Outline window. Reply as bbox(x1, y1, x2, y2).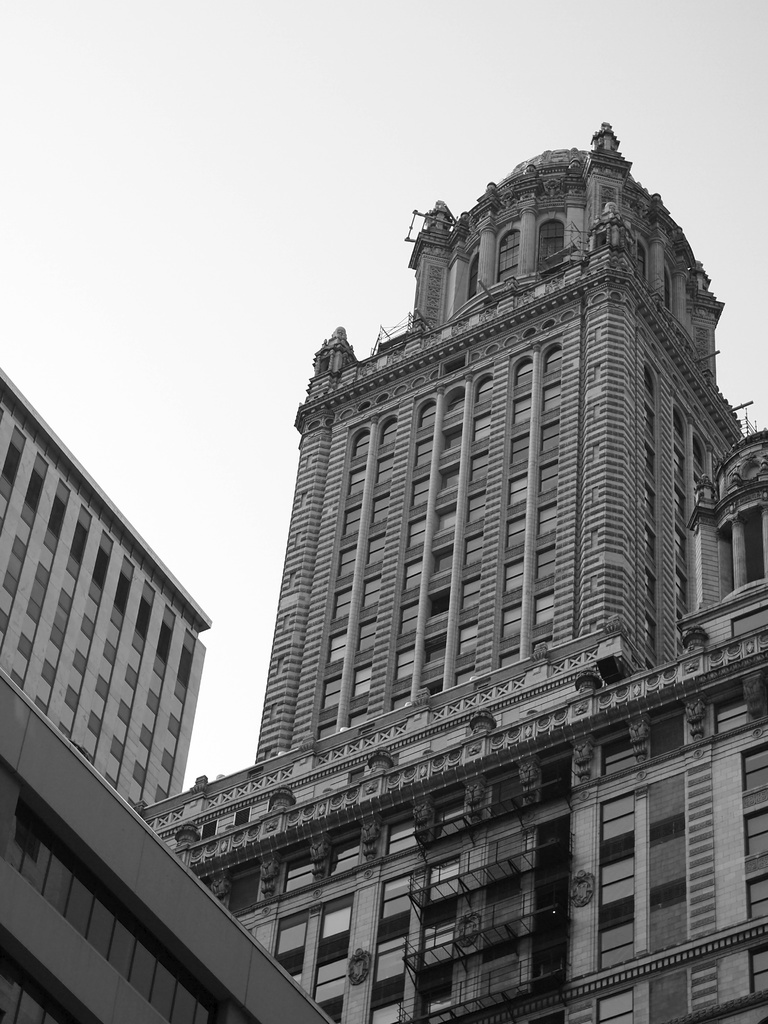
bbox(317, 895, 355, 961).
